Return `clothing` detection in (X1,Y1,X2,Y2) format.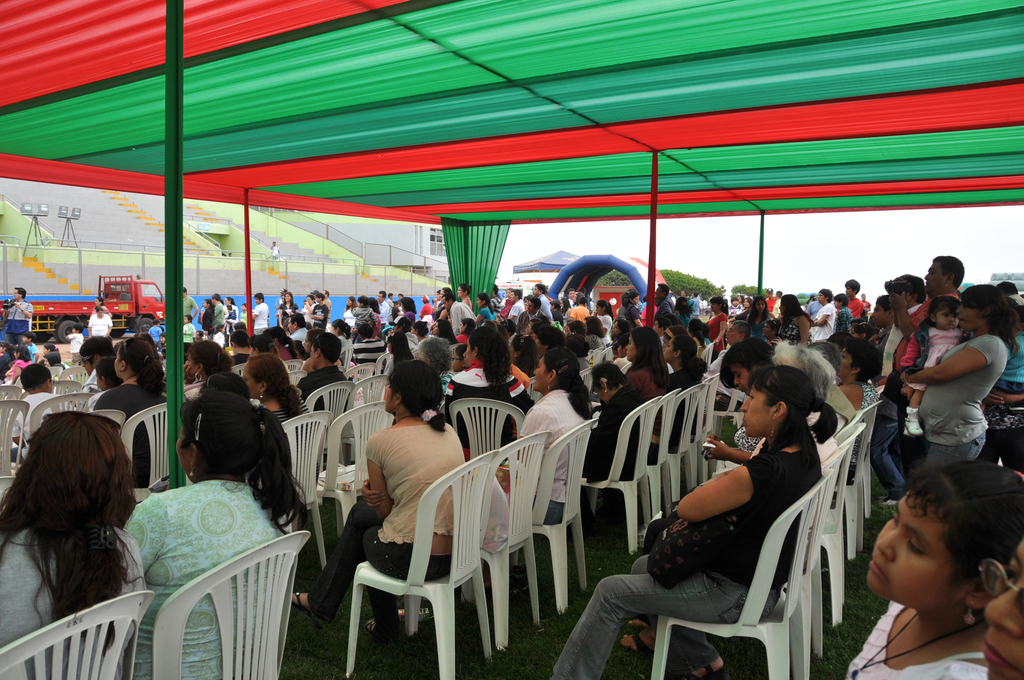
(5,300,33,344).
